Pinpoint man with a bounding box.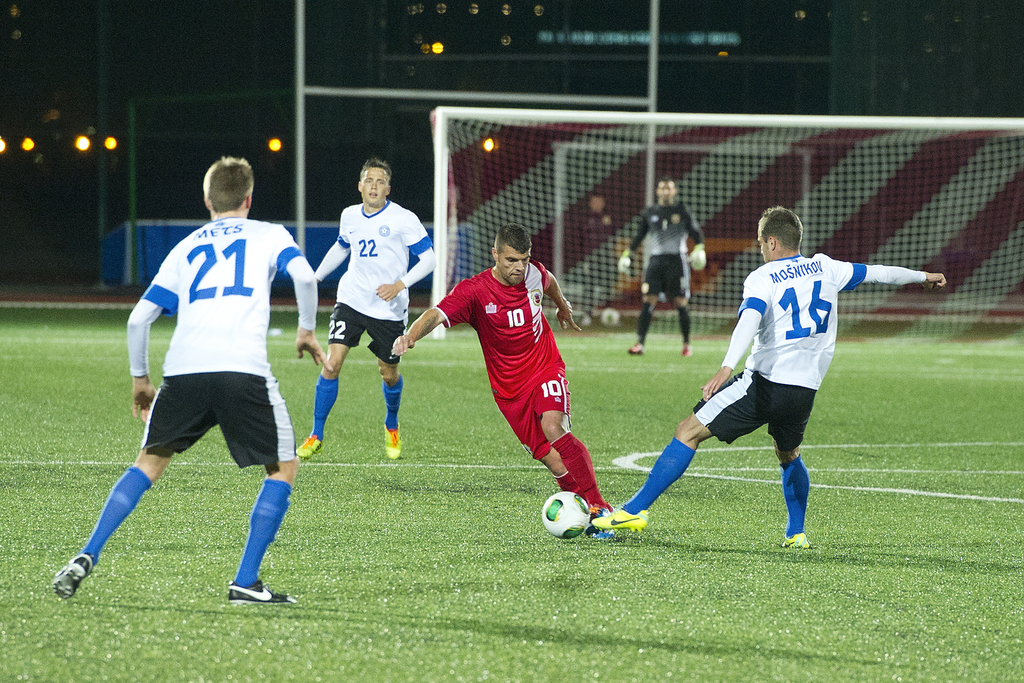
x1=392, y1=222, x2=624, y2=524.
